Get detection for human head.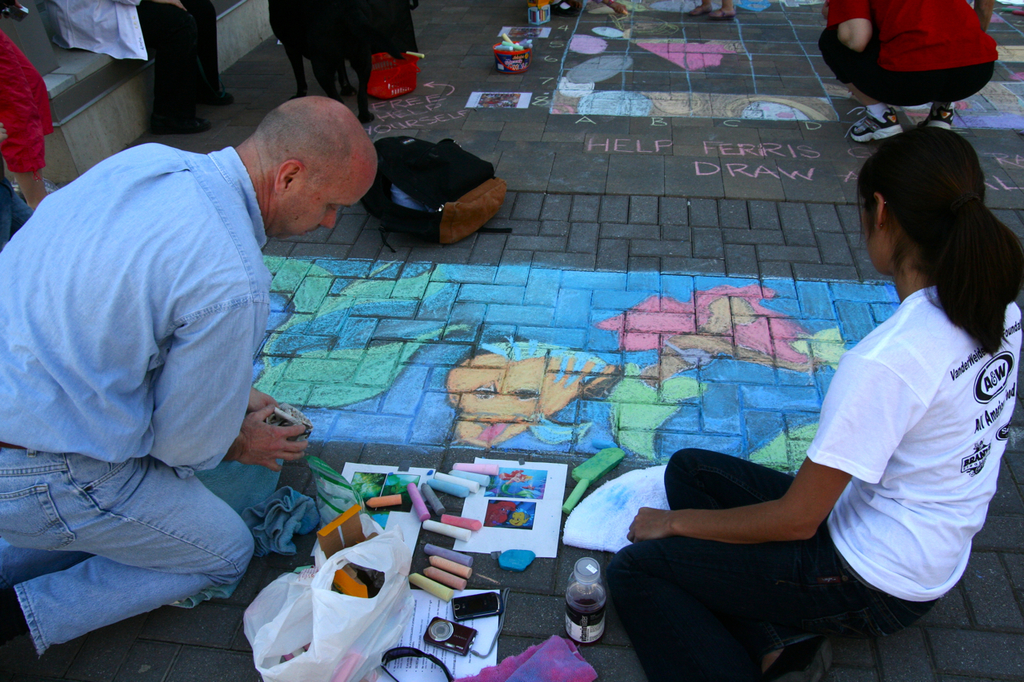
Detection: {"left": 225, "top": 88, "right": 362, "bottom": 225}.
